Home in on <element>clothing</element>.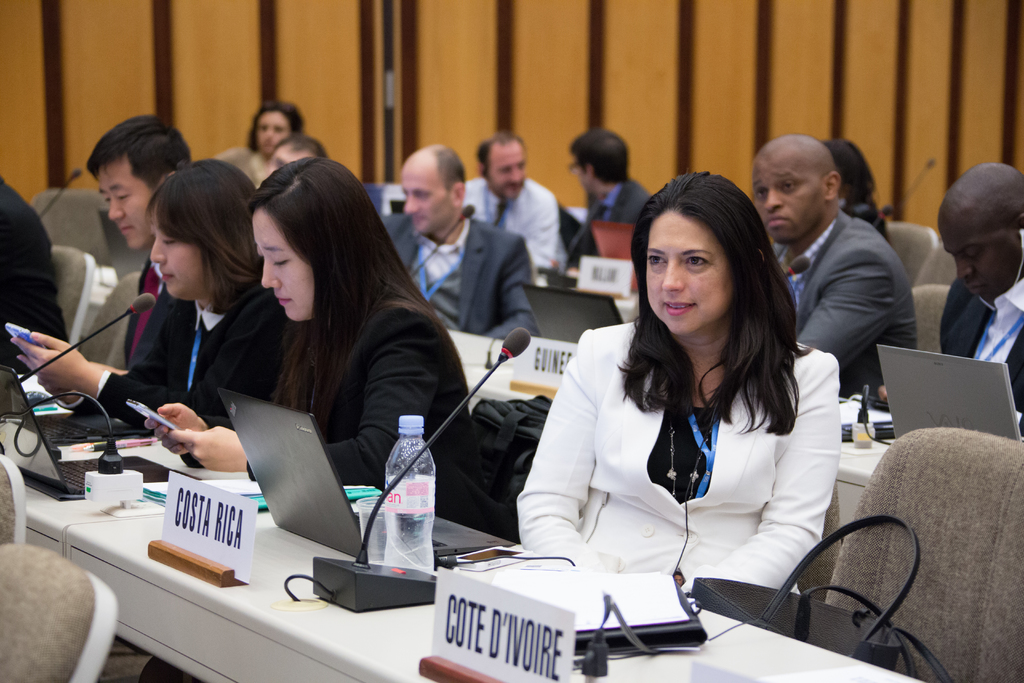
Homed in at (461,179,564,281).
